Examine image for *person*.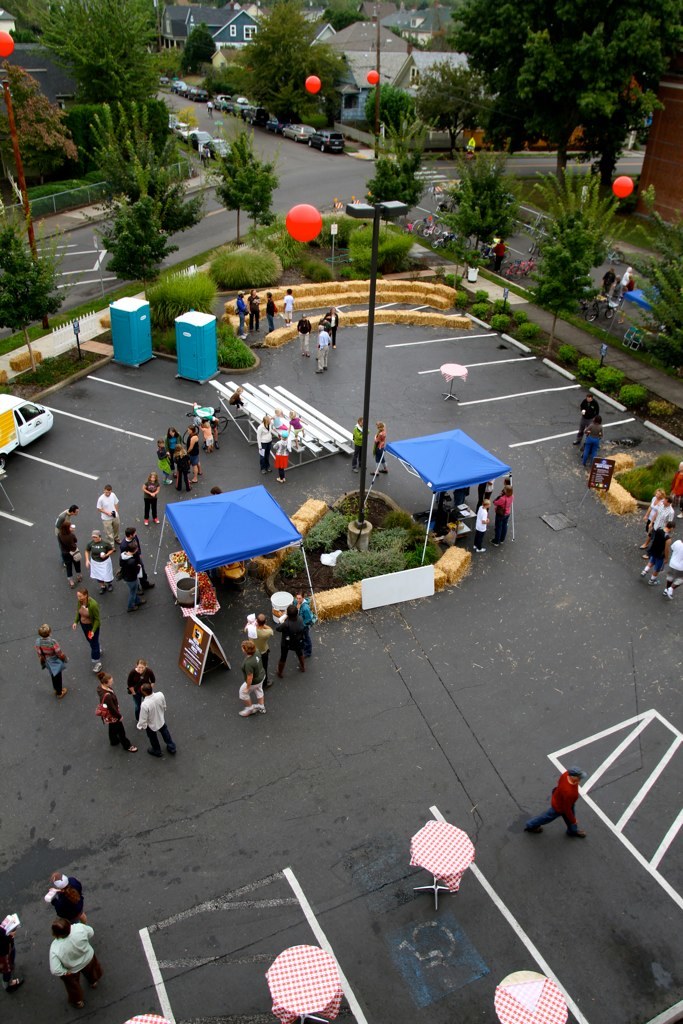
Examination result: <region>492, 483, 510, 548</region>.
